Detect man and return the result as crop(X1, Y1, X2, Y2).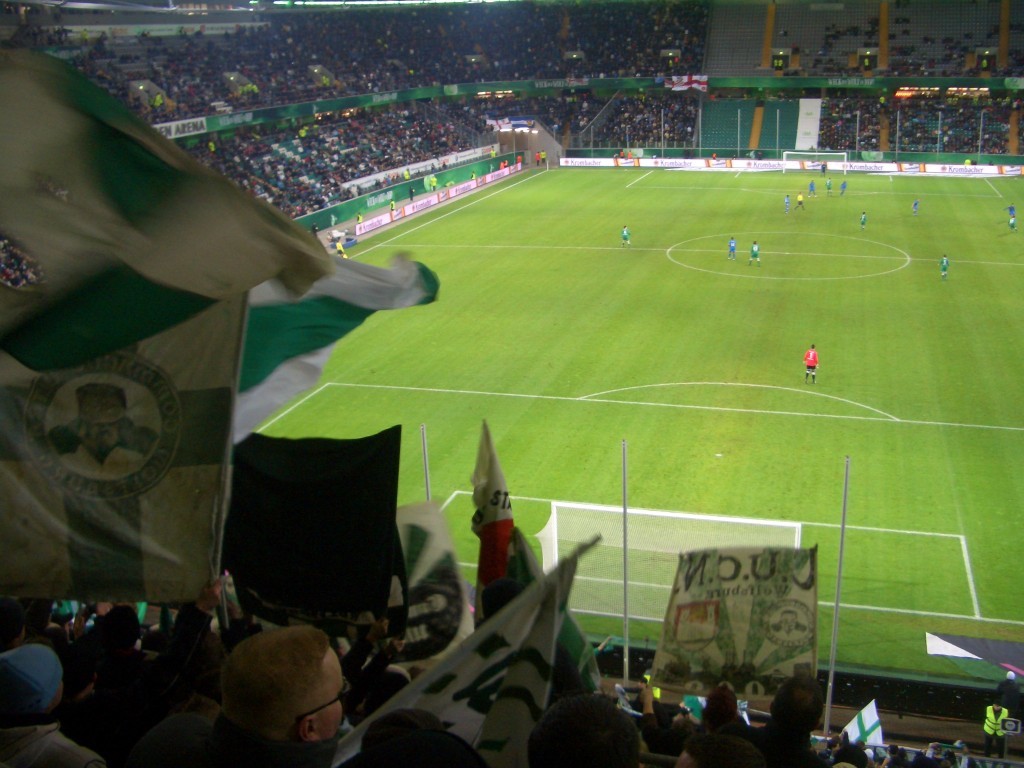
crop(802, 342, 820, 385).
